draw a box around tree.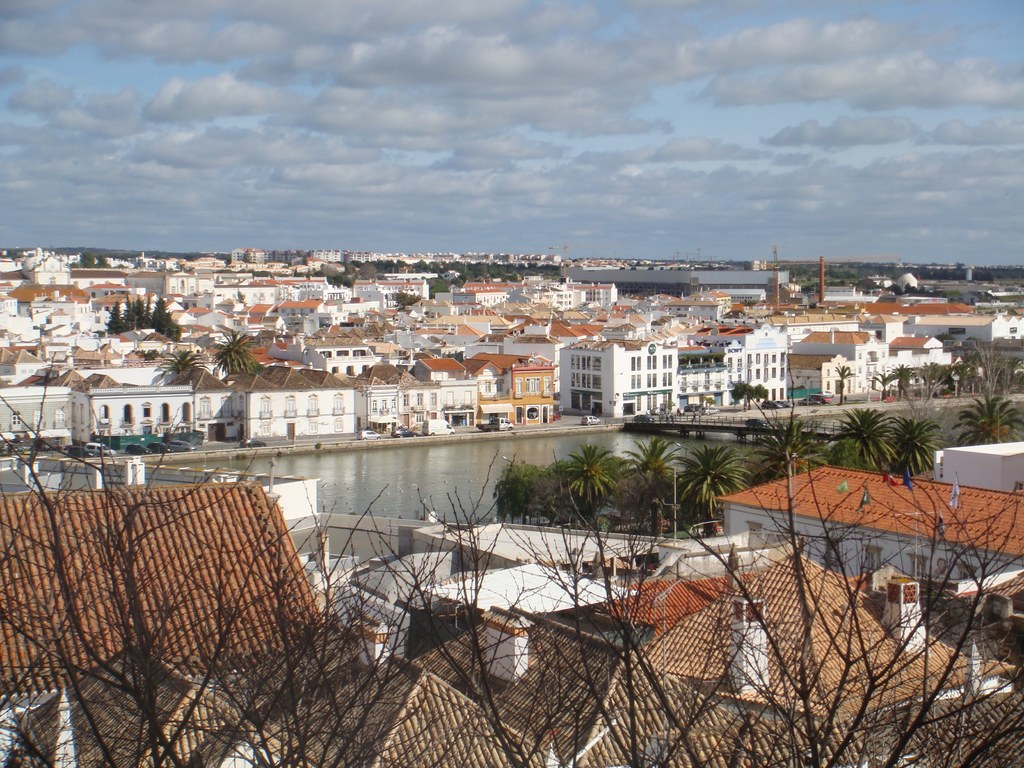
336:273:356:291.
